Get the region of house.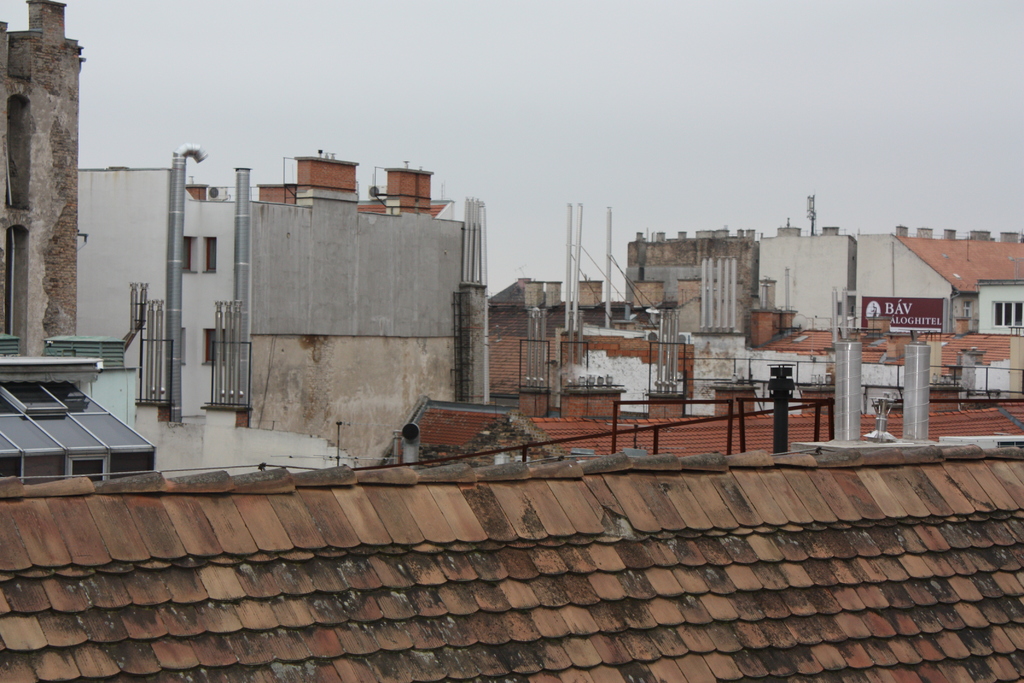
left=0, top=300, right=166, bottom=495.
